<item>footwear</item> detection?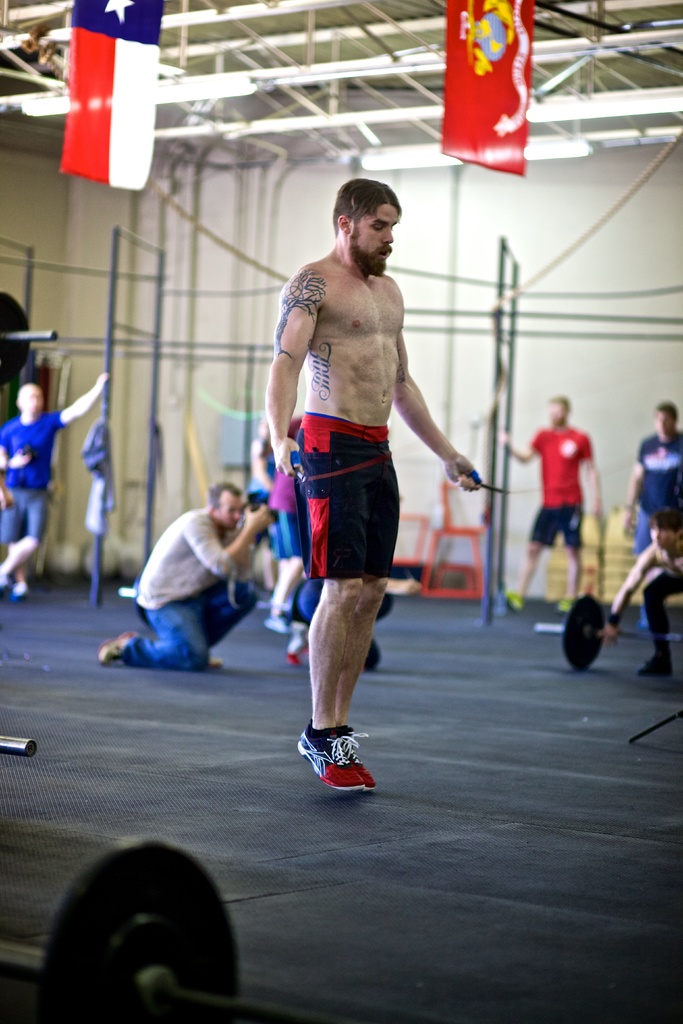
x1=100 y1=627 x2=136 y2=662
